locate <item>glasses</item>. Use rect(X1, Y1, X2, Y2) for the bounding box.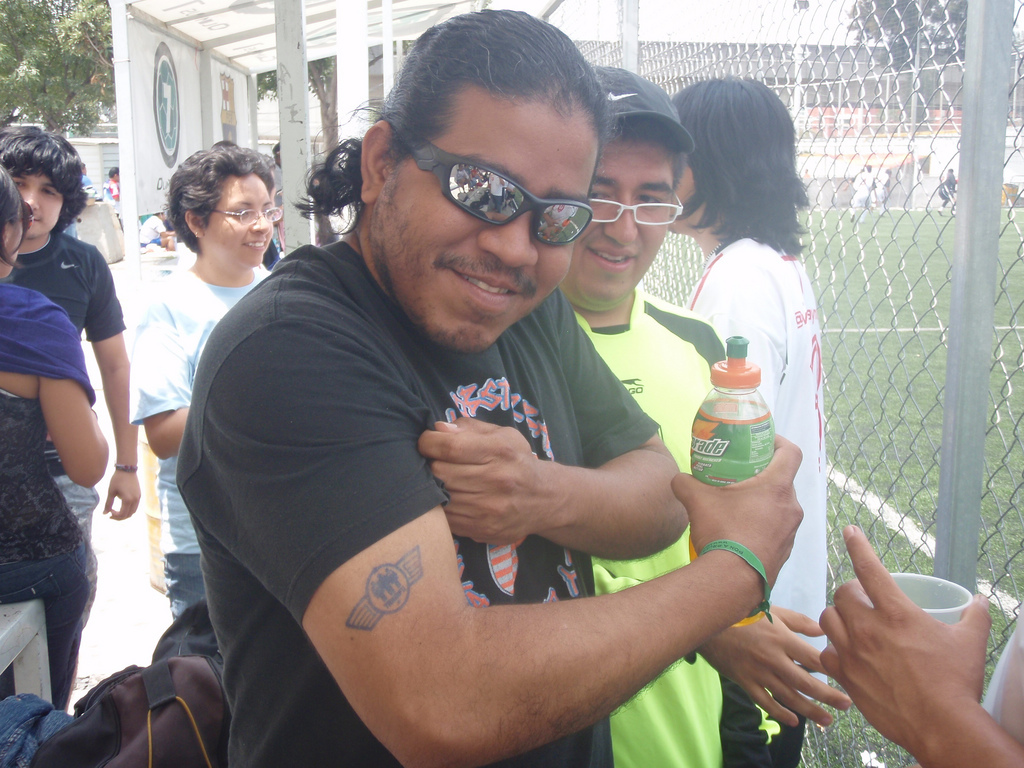
rect(394, 114, 594, 253).
